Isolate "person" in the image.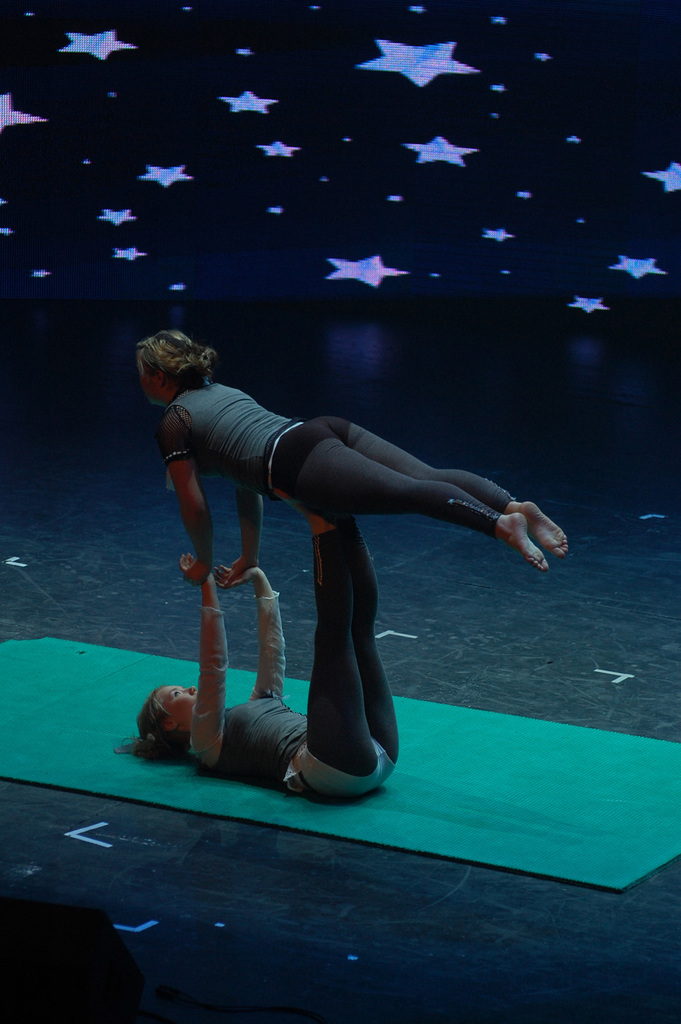
Isolated region: box=[130, 511, 412, 797].
